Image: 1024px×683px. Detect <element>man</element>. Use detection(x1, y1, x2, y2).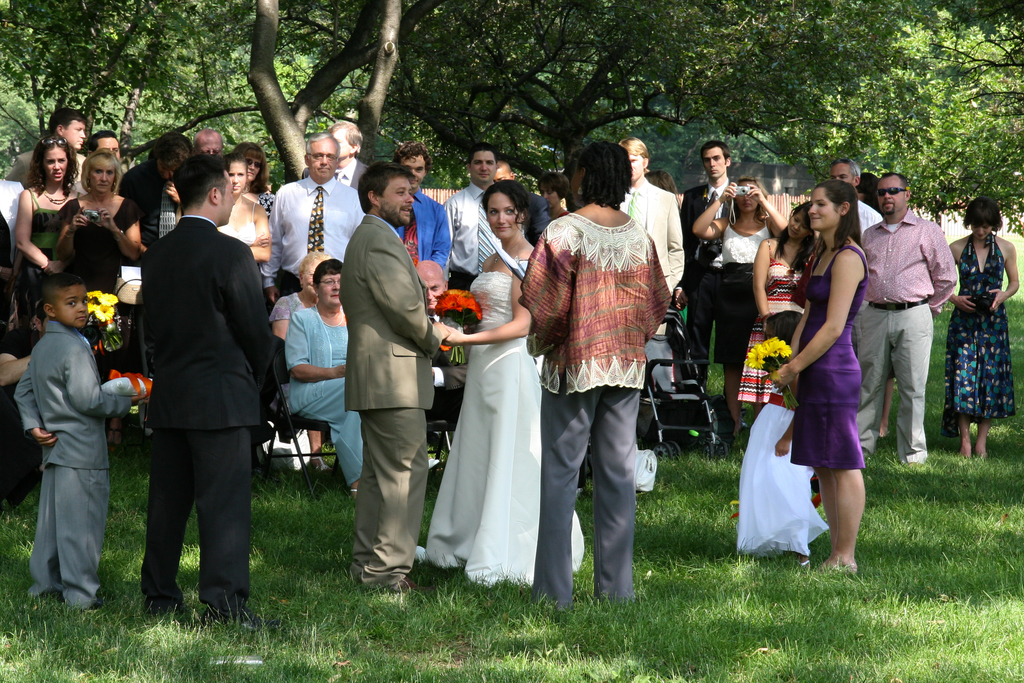
detection(438, 143, 526, 293).
